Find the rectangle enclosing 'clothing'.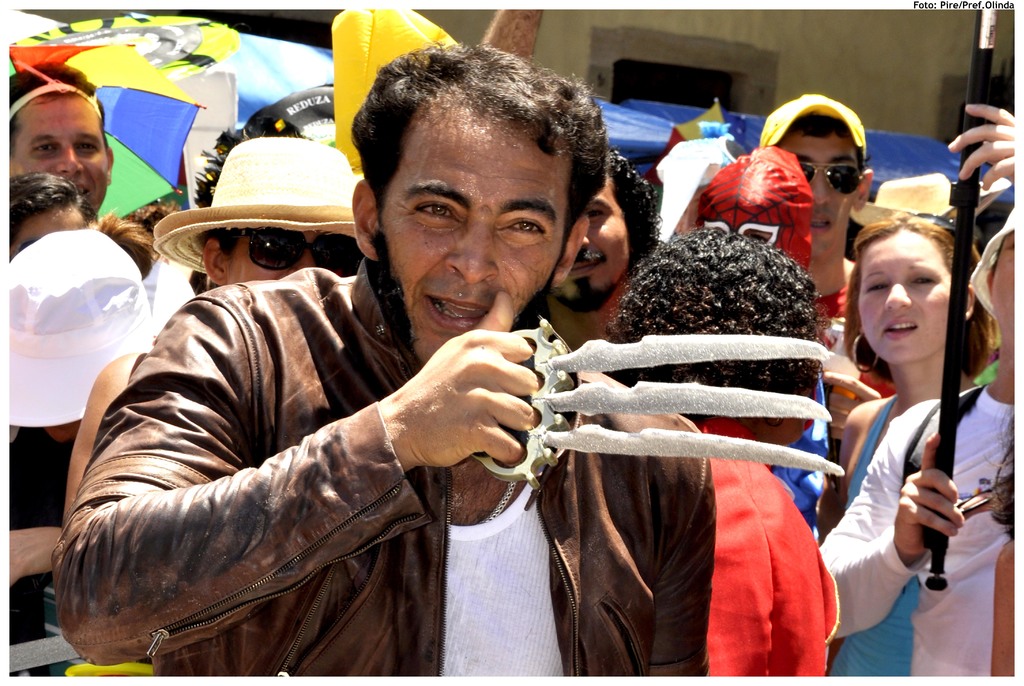
region(815, 385, 1022, 685).
